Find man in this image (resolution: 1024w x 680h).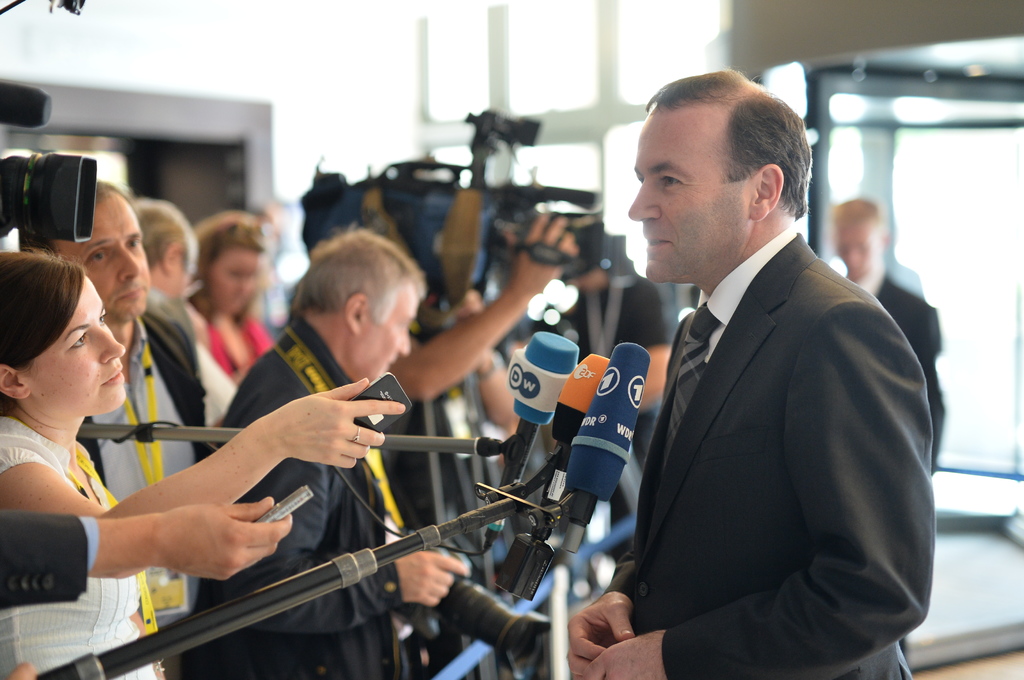
box=[183, 223, 473, 679].
